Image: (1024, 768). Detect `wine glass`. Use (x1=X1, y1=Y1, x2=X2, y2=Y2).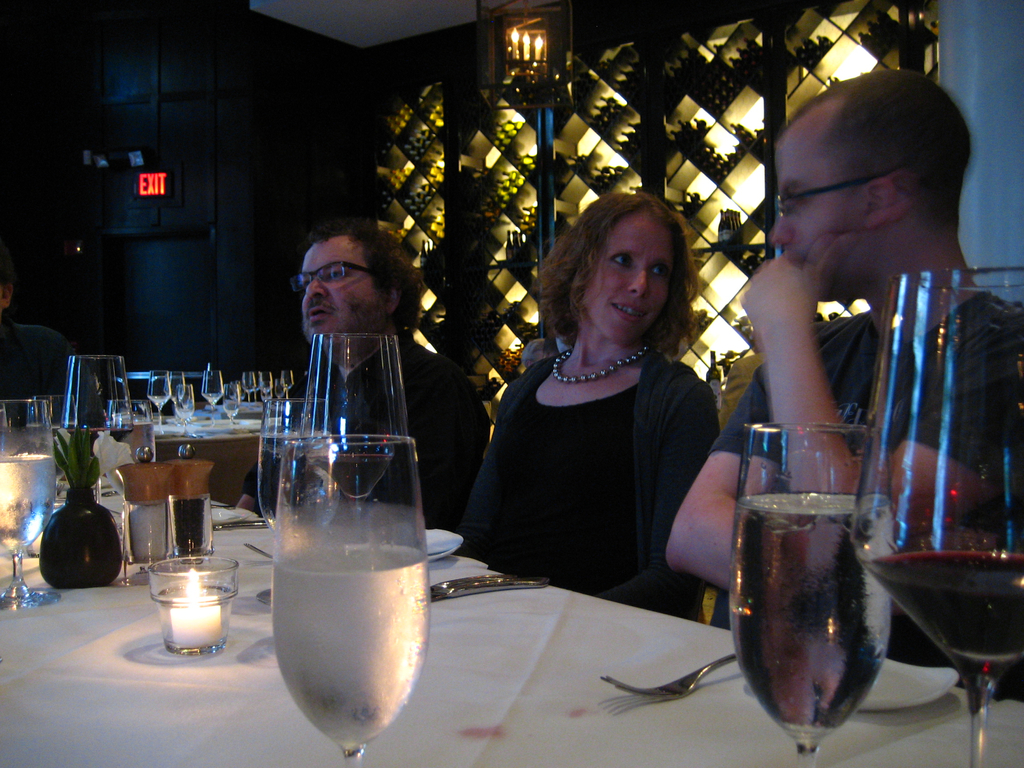
(x1=0, y1=400, x2=60, y2=613).
